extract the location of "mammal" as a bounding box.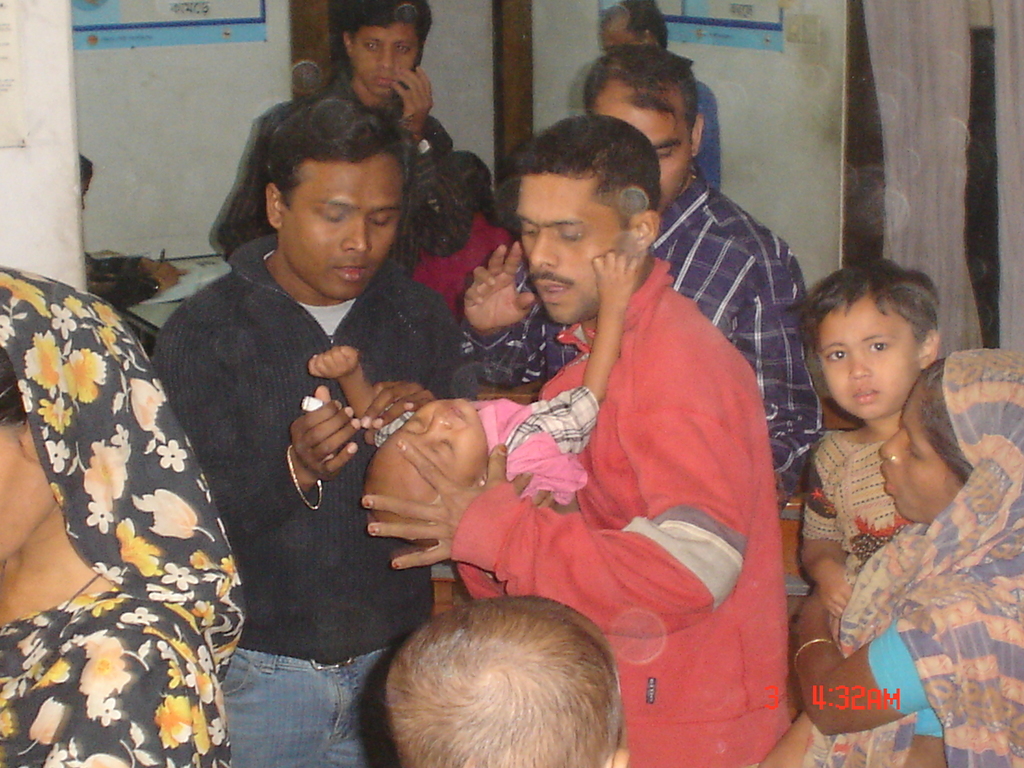
l=303, t=243, r=642, b=544.
